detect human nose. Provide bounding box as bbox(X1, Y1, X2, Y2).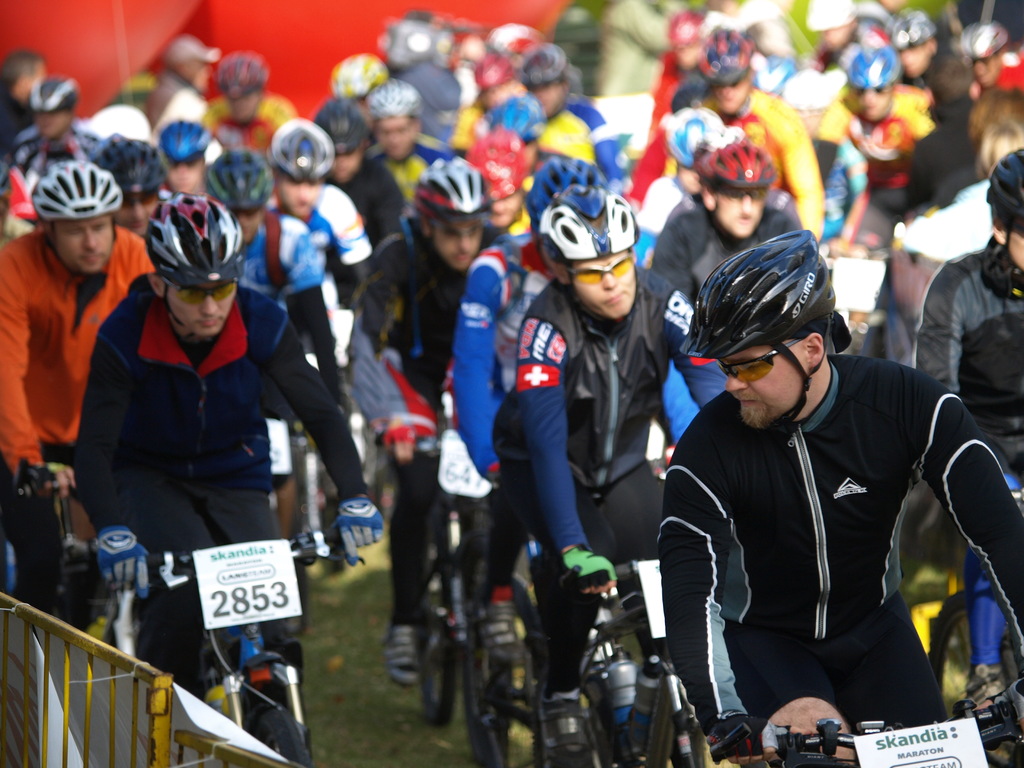
bbox(82, 230, 97, 252).
